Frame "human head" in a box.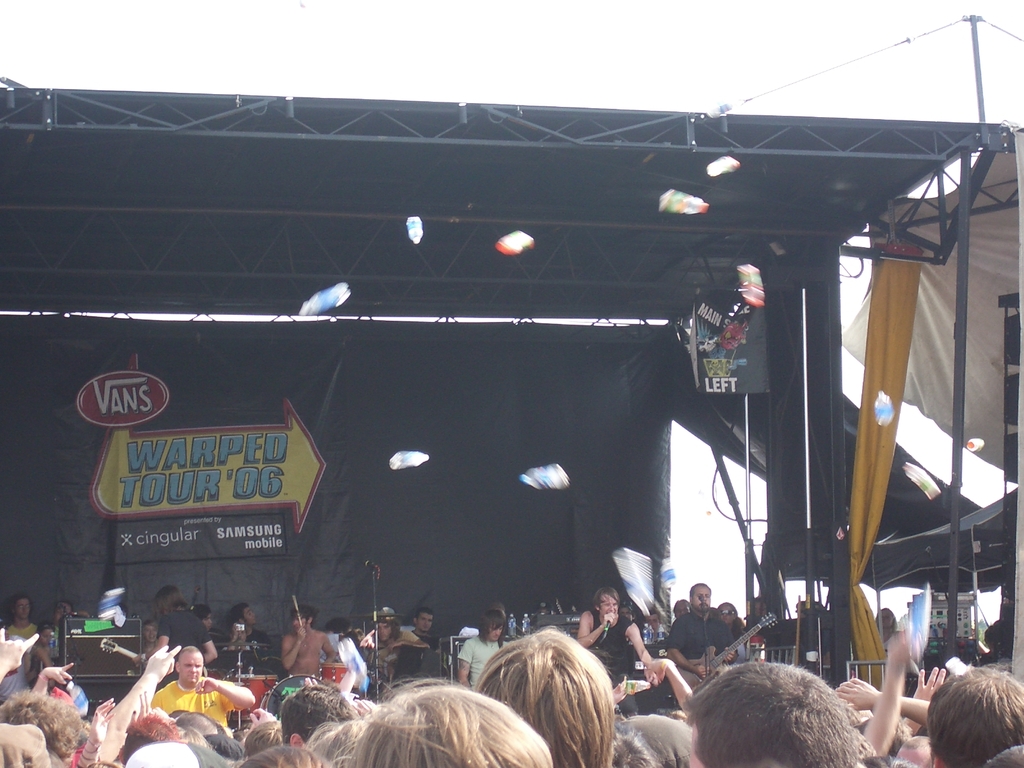
region(415, 609, 433, 633).
